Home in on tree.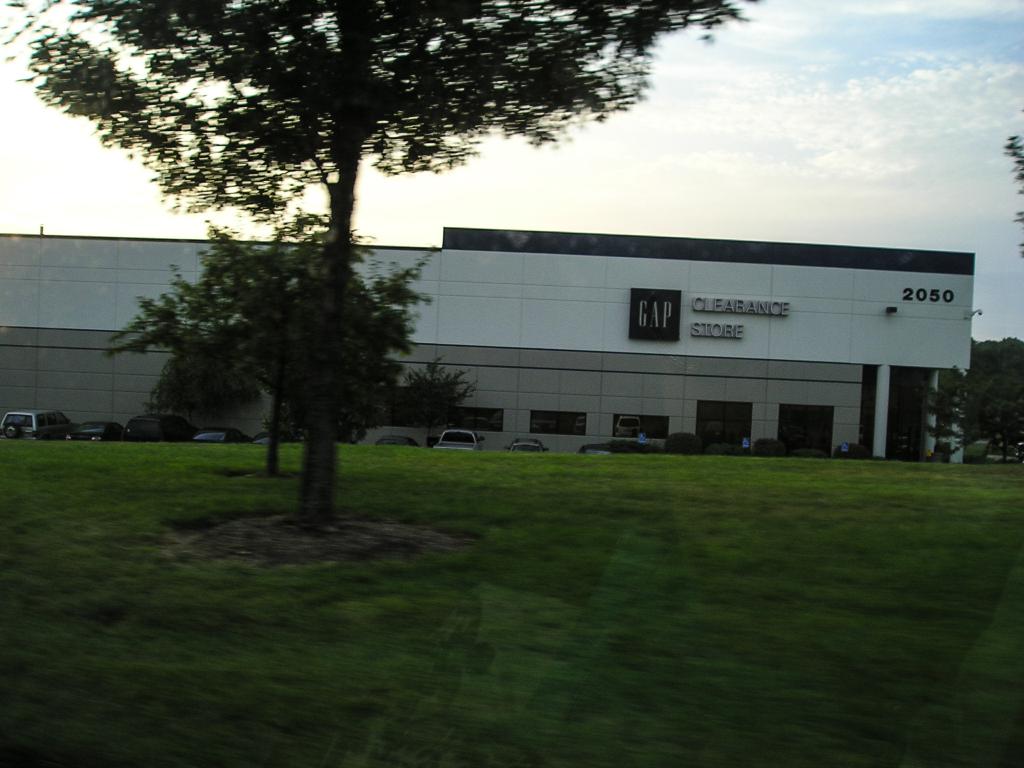
Homed in at <region>0, 0, 754, 534</region>.
